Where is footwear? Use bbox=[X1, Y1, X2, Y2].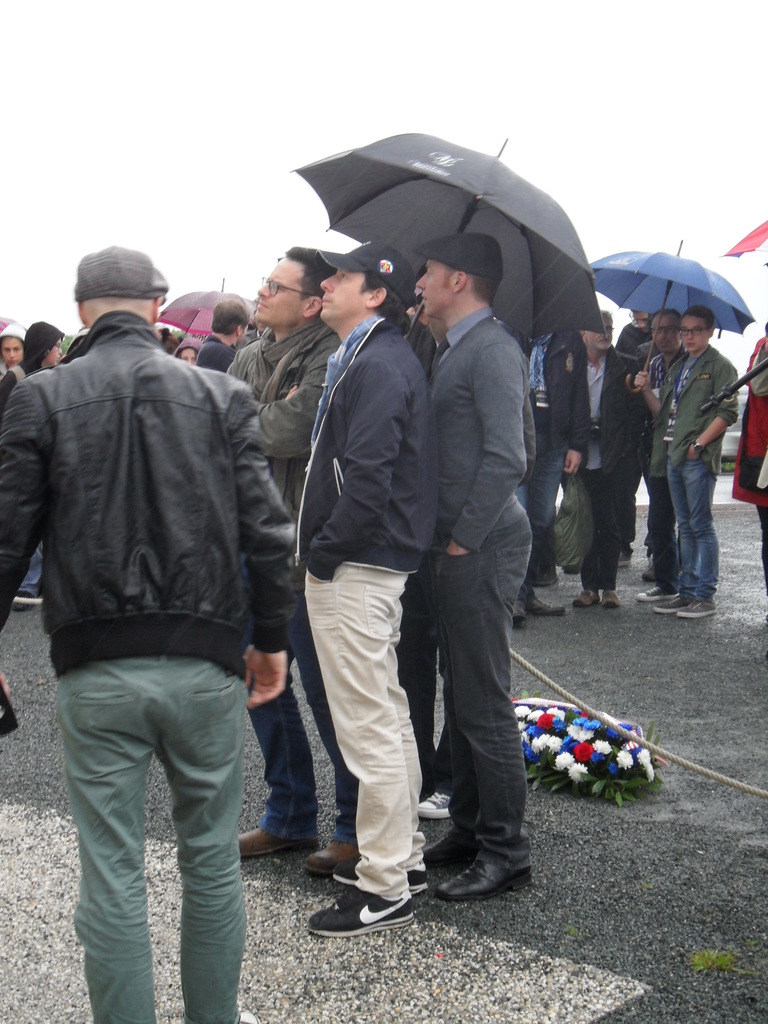
bbox=[236, 1006, 262, 1023].
